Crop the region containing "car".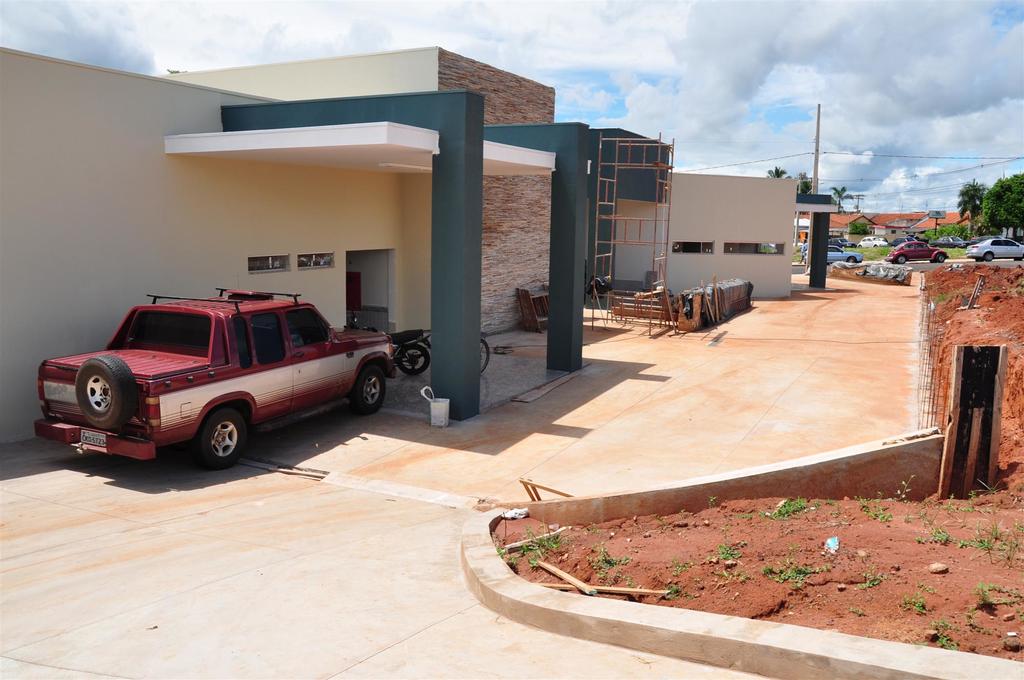
Crop region: region(888, 236, 918, 248).
